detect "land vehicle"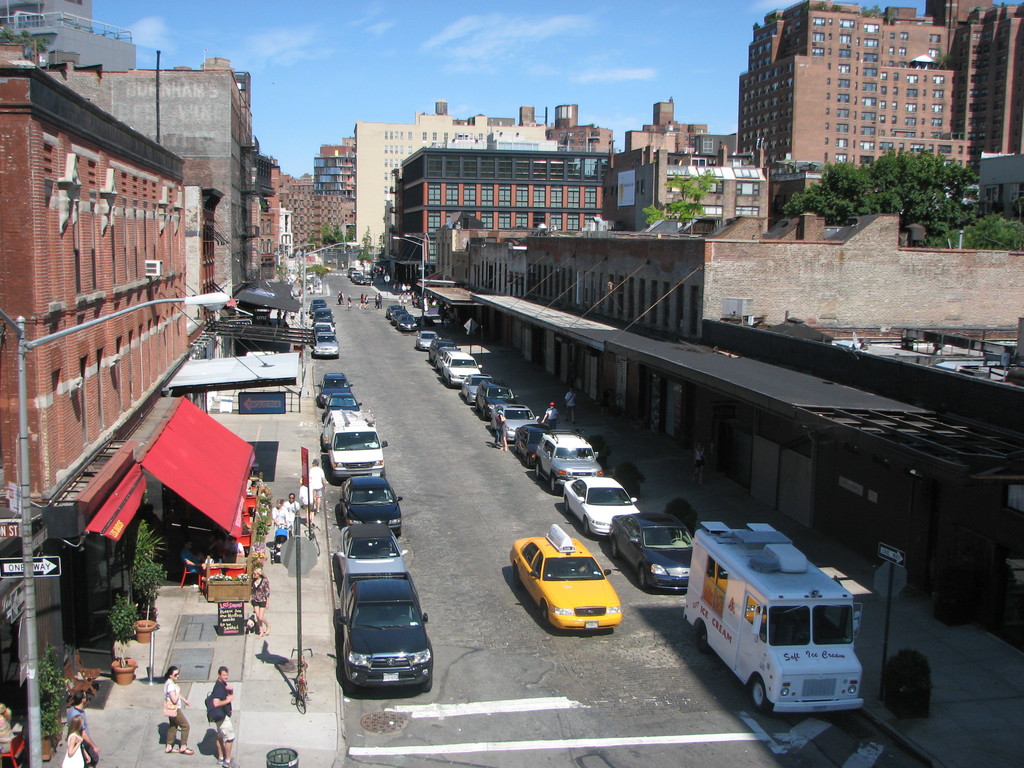
564:474:637:532
